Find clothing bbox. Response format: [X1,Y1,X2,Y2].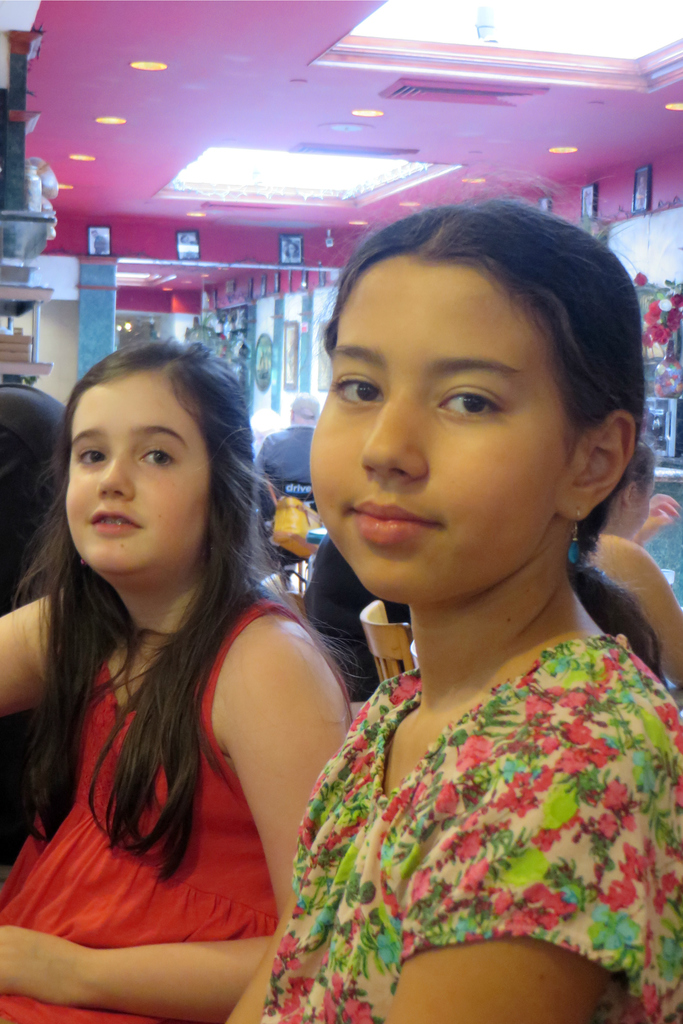
[262,628,682,1023].
